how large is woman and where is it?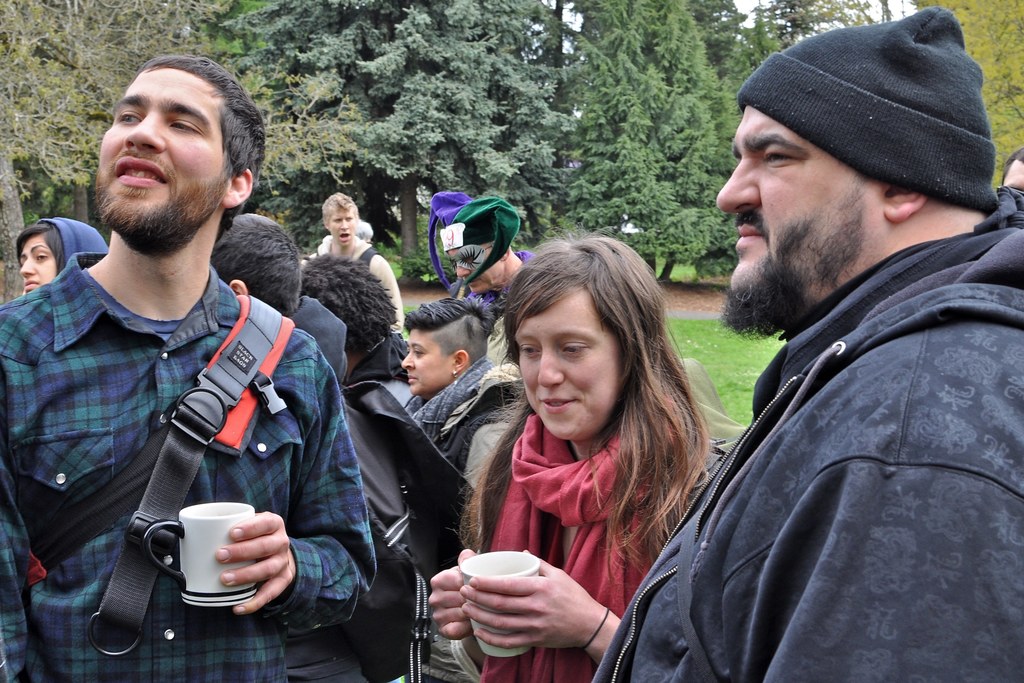
Bounding box: [x1=0, y1=217, x2=118, y2=312].
